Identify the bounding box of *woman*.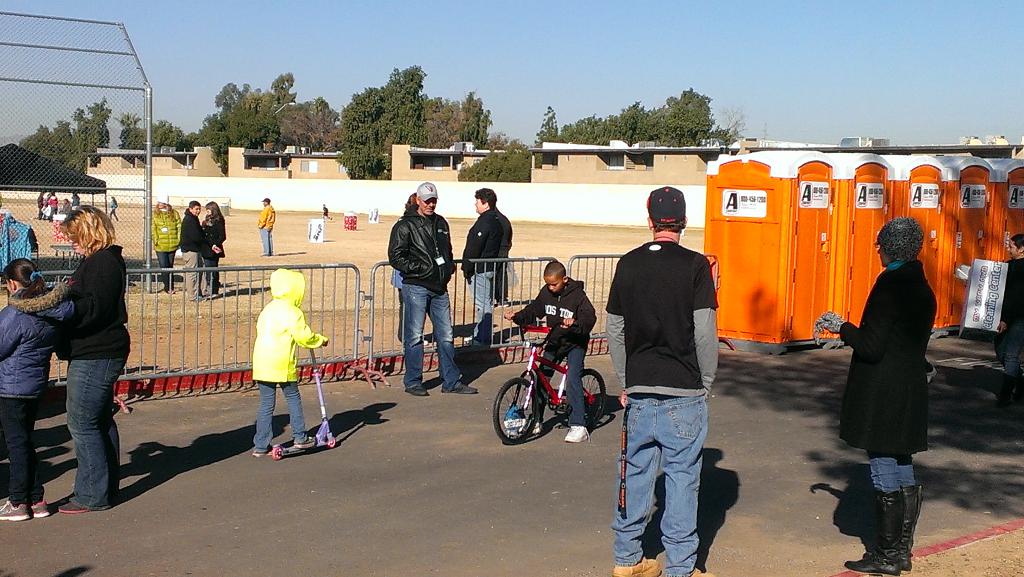
bbox(461, 187, 503, 346).
